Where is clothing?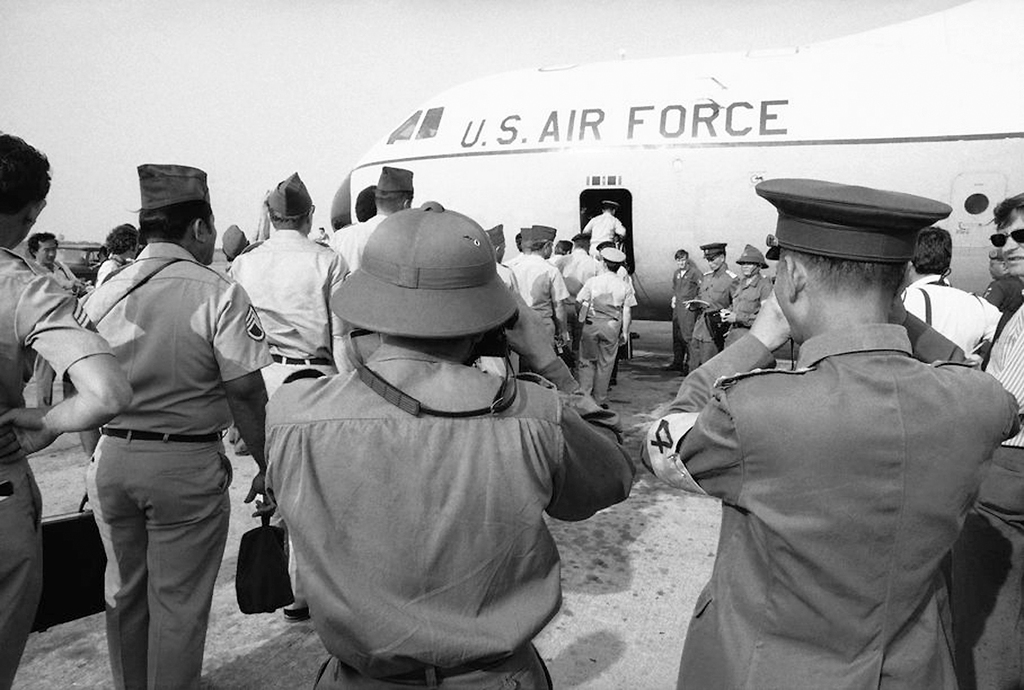
[635,292,1023,689].
